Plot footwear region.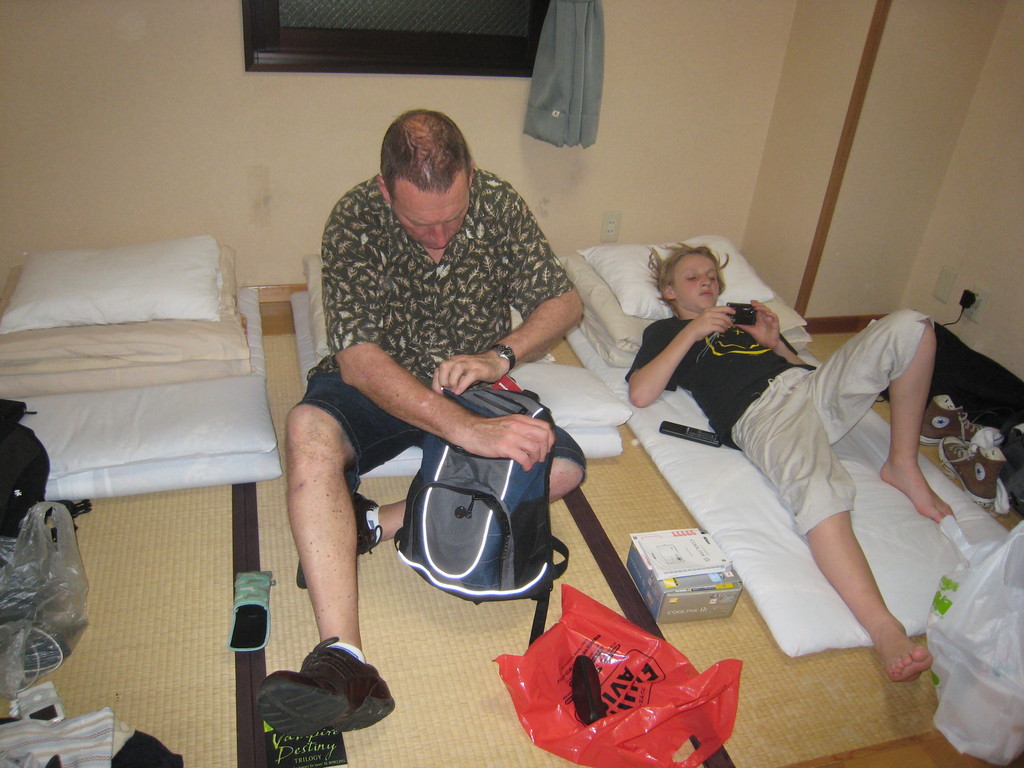
Plotted at {"x1": 293, "y1": 492, "x2": 384, "y2": 594}.
